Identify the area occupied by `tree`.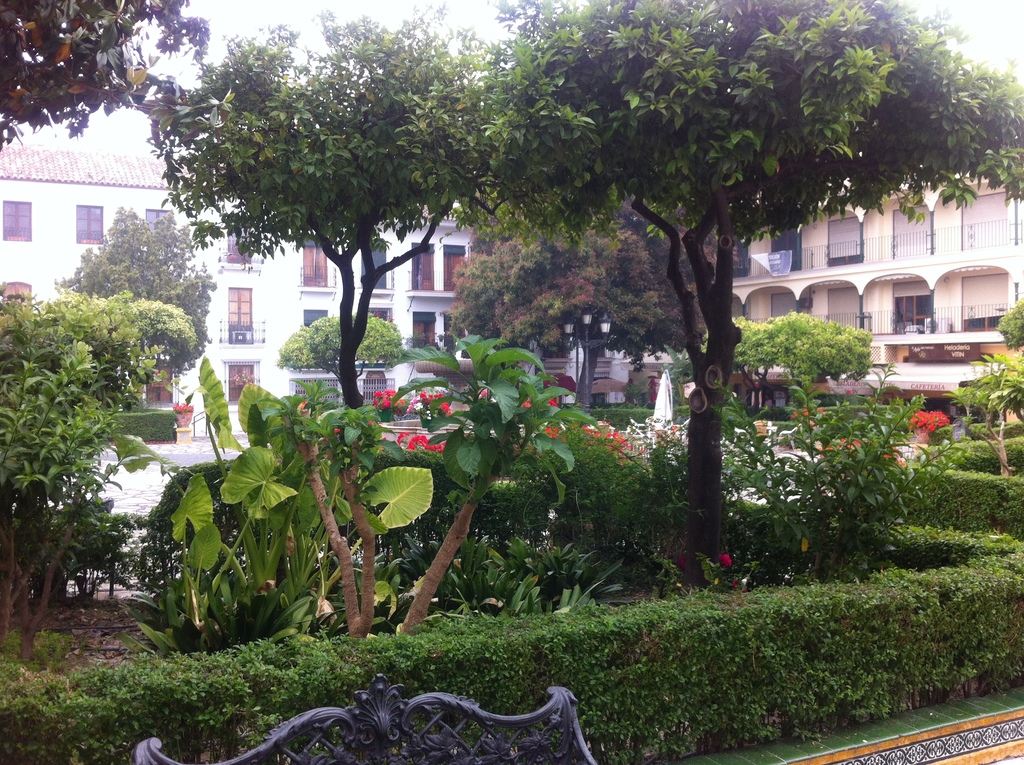
Area: <box>0,0,207,154</box>.
